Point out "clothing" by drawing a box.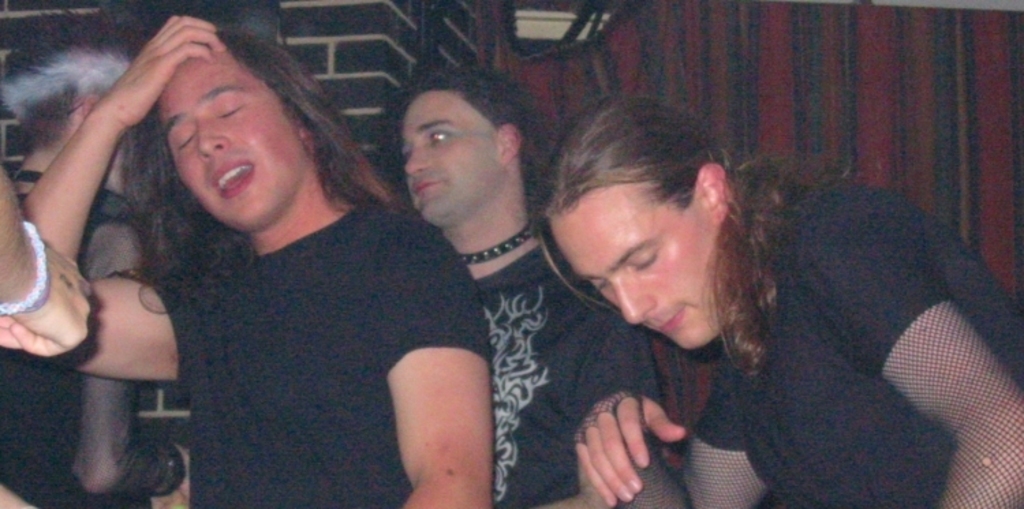
(472,247,664,508).
